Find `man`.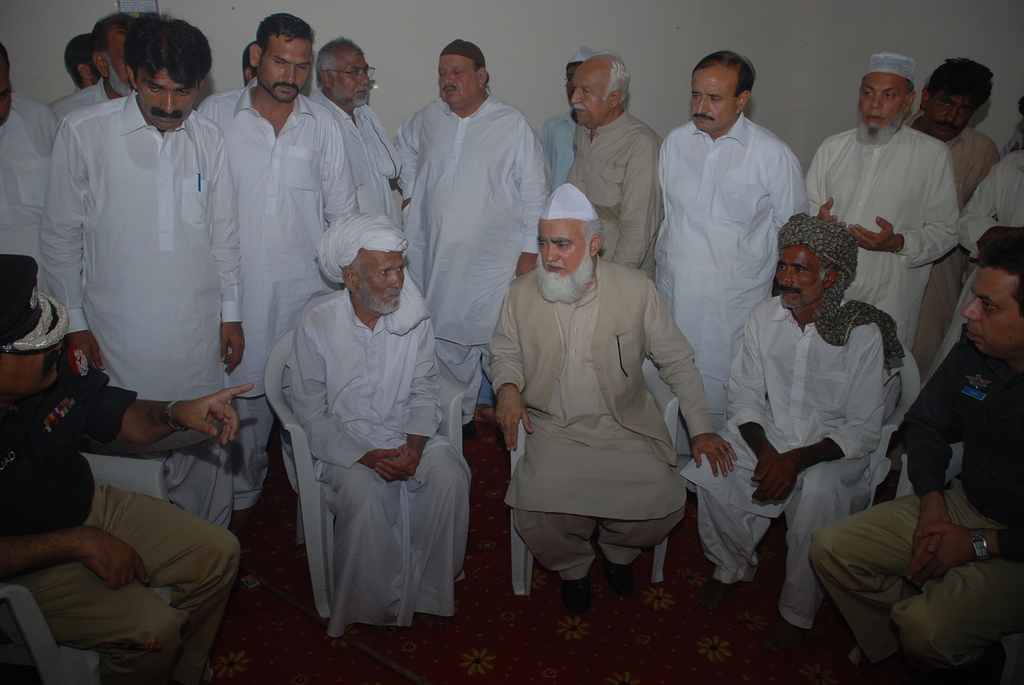
Rect(804, 223, 1023, 684).
